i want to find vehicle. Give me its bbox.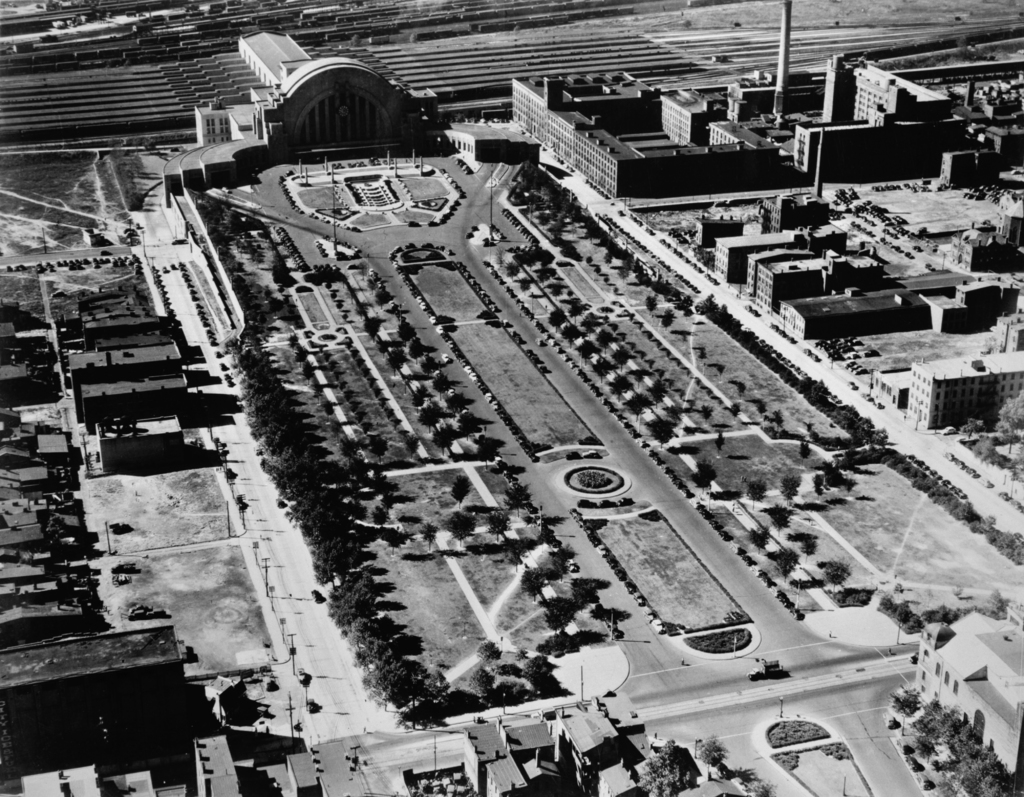
(845, 377, 863, 392).
